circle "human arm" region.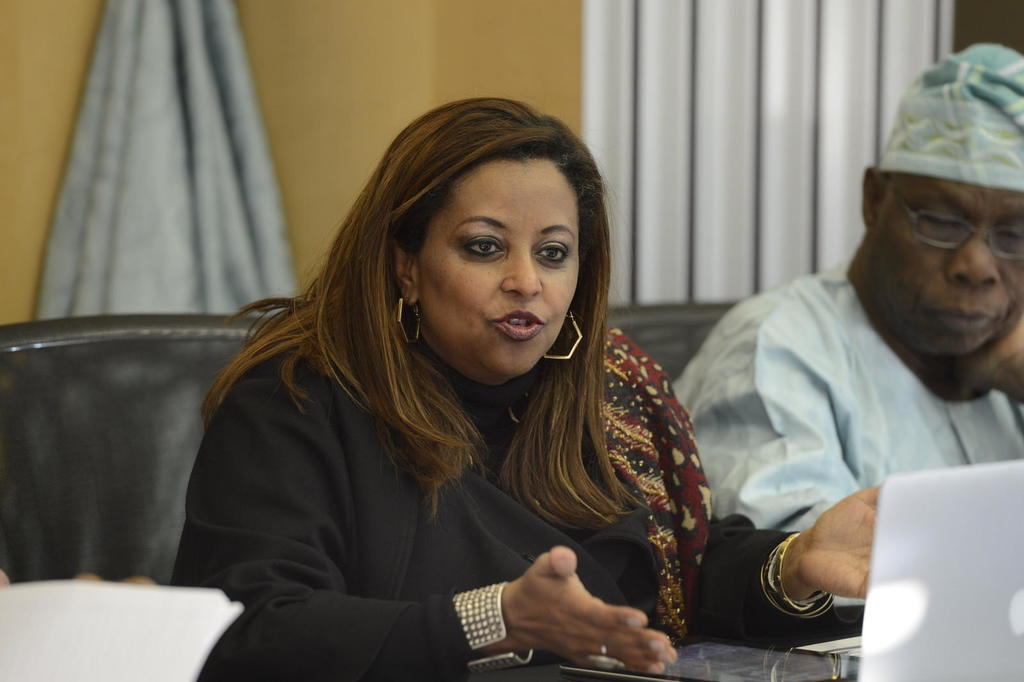
Region: detection(730, 492, 900, 656).
